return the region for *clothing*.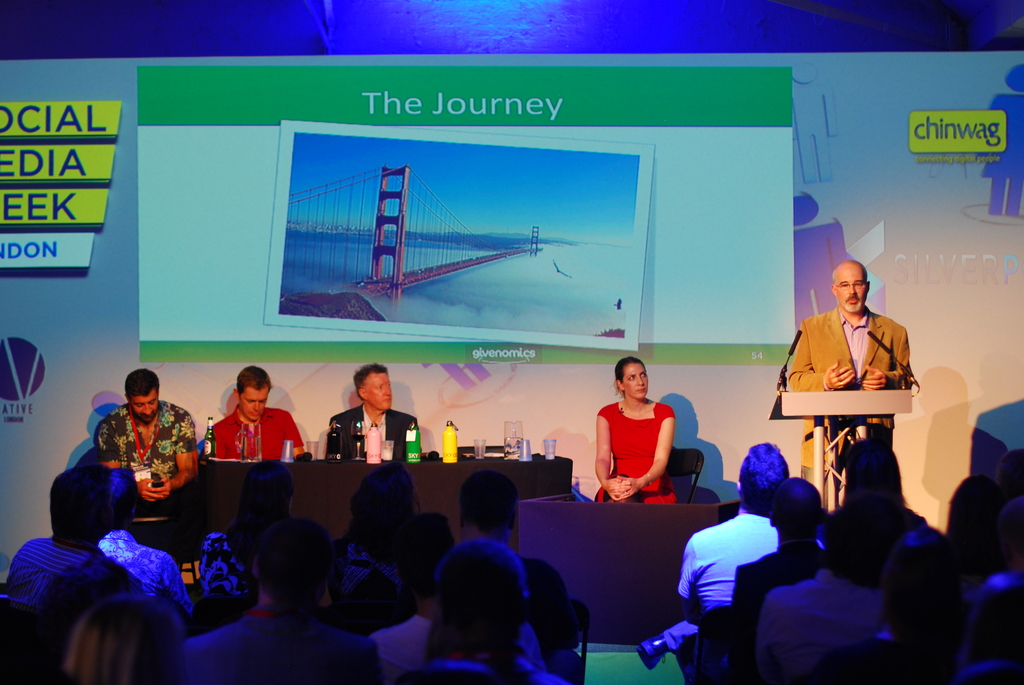
box=[601, 405, 682, 510].
